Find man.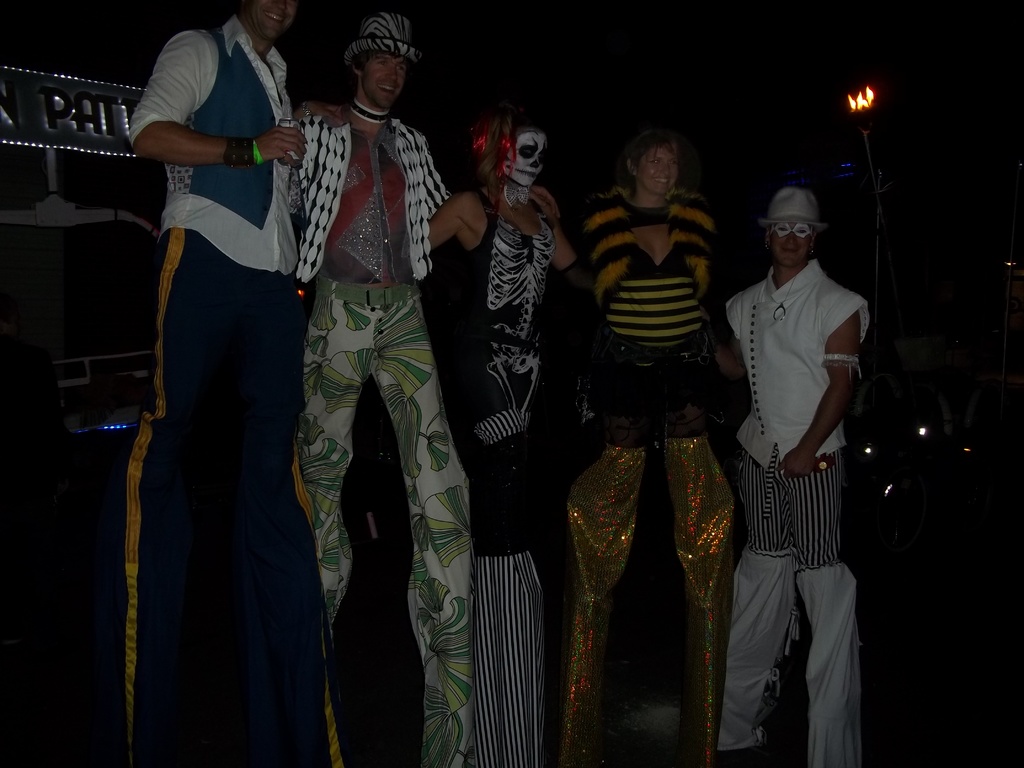
130, 0, 364, 767.
